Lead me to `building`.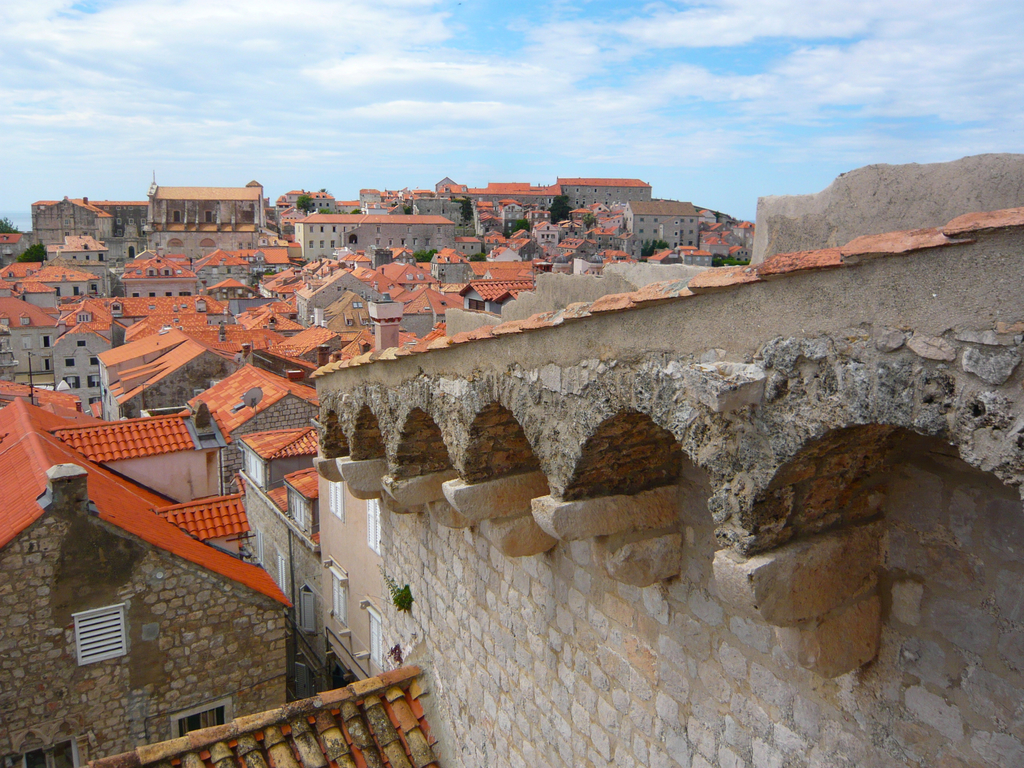
Lead to [141,184,259,229].
